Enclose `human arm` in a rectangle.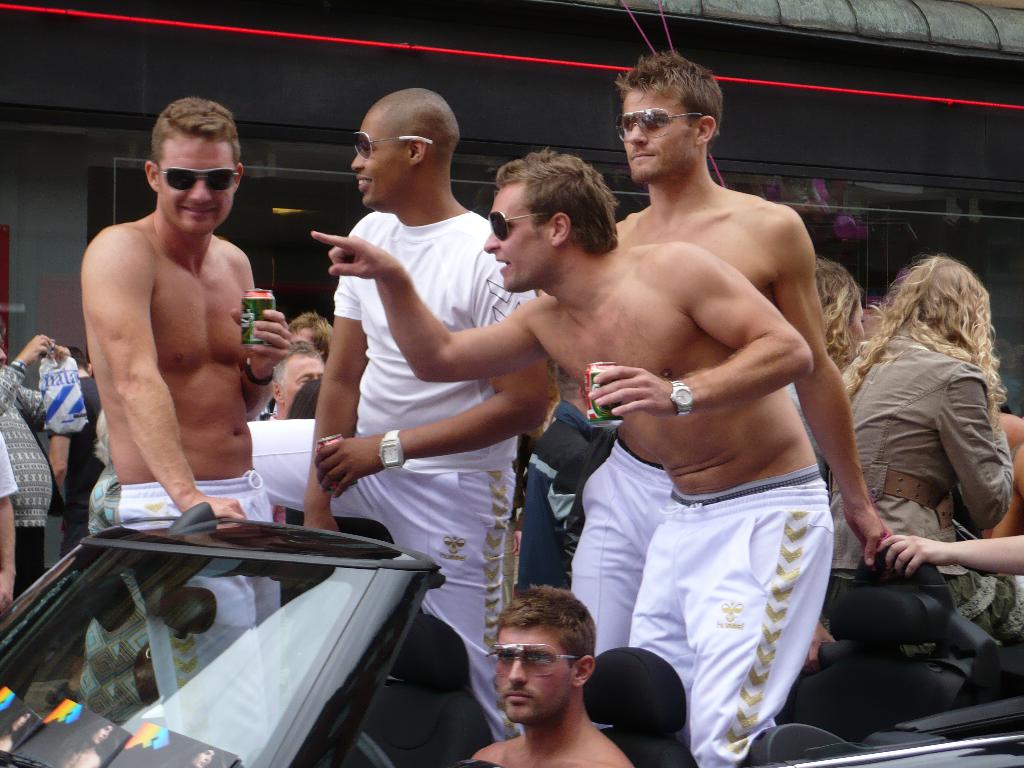
(931,358,1017,529).
